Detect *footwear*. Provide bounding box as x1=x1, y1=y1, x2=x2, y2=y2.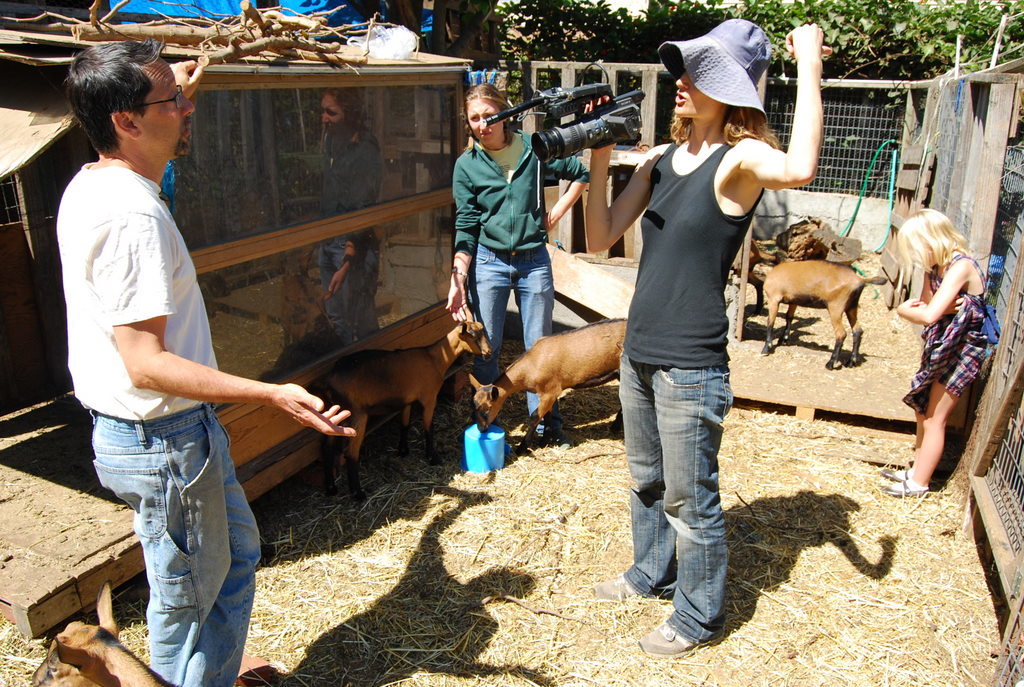
x1=878, y1=468, x2=932, y2=495.
